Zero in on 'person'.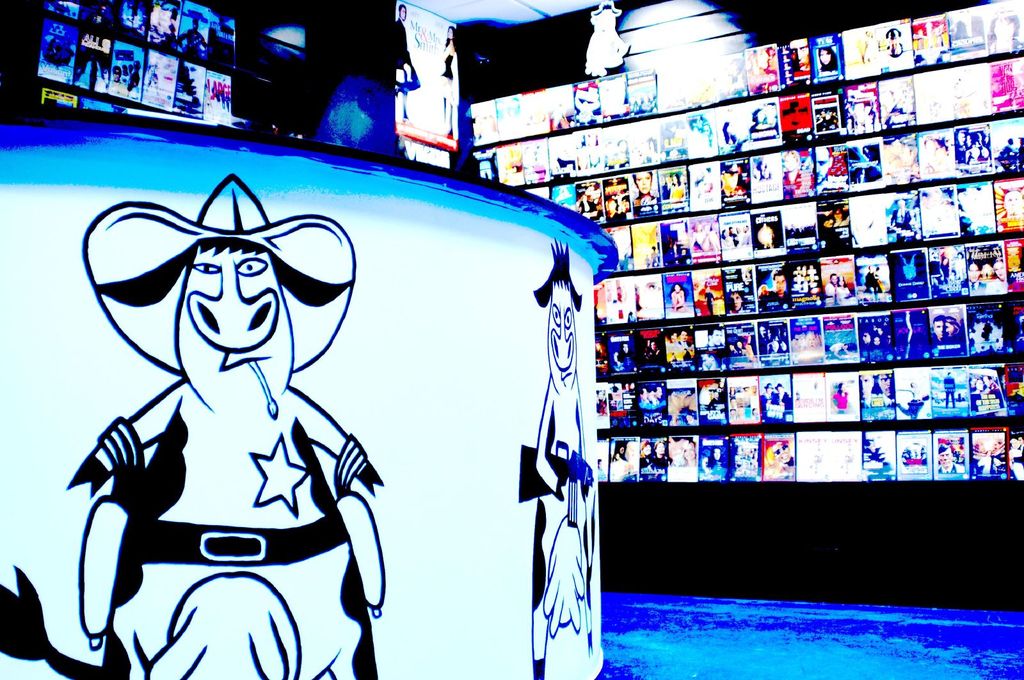
Zeroed in: <box>991,251,1006,286</box>.
